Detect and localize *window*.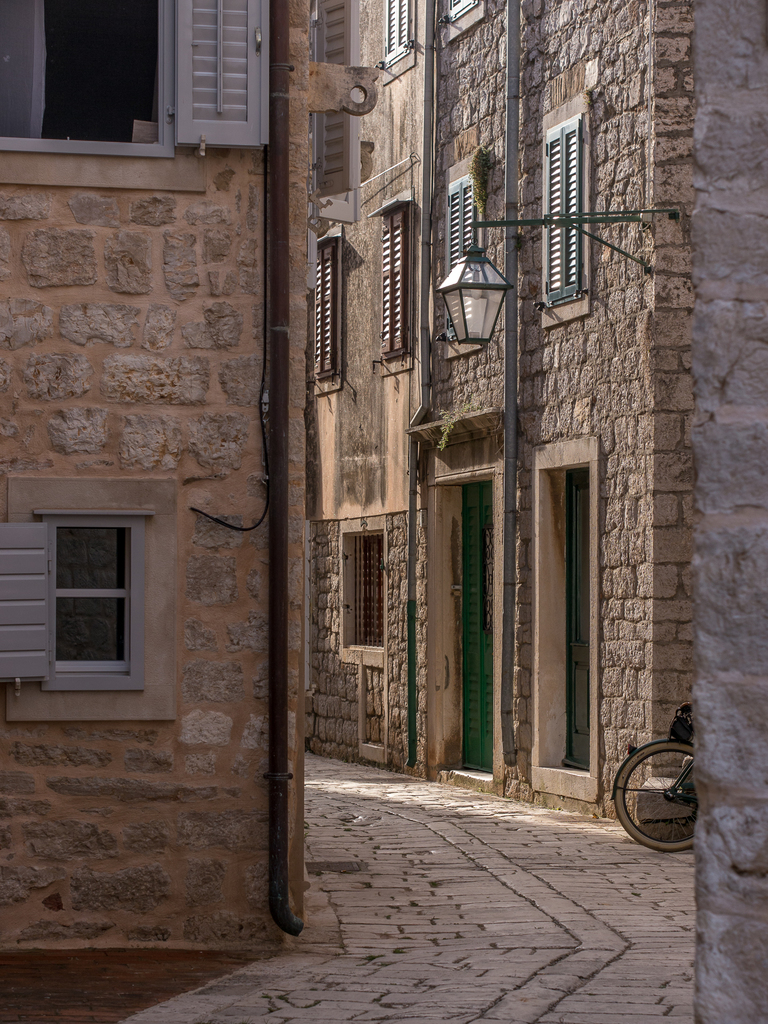
Localized at [left=433, top=0, right=473, bottom=19].
